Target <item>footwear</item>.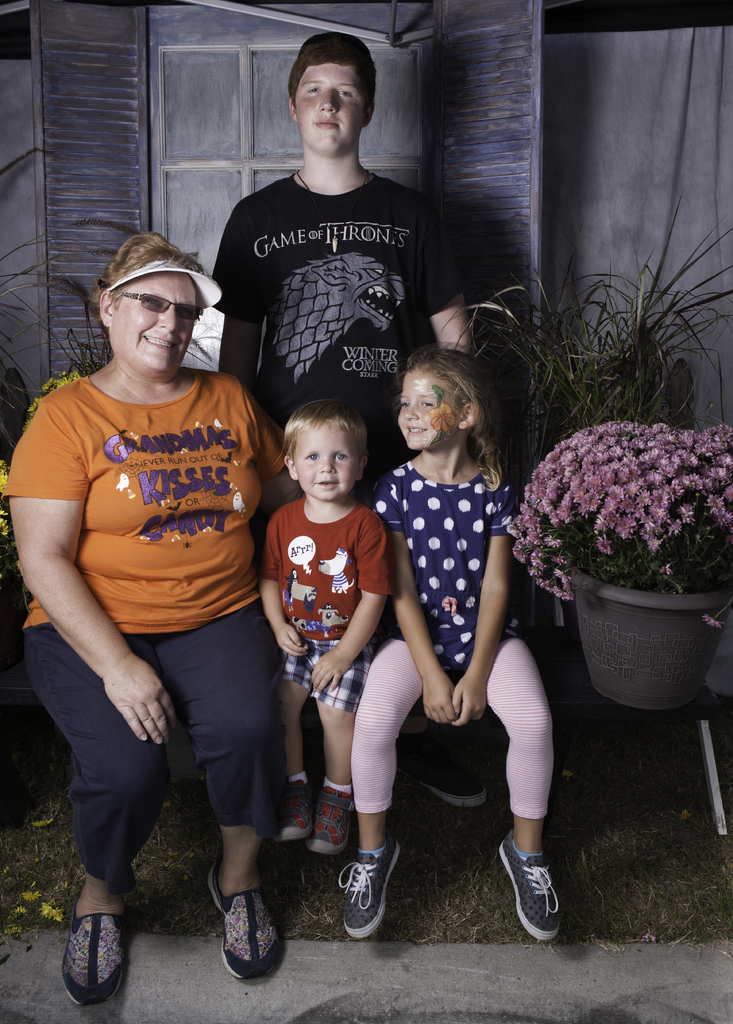
Target region: detection(279, 770, 318, 856).
